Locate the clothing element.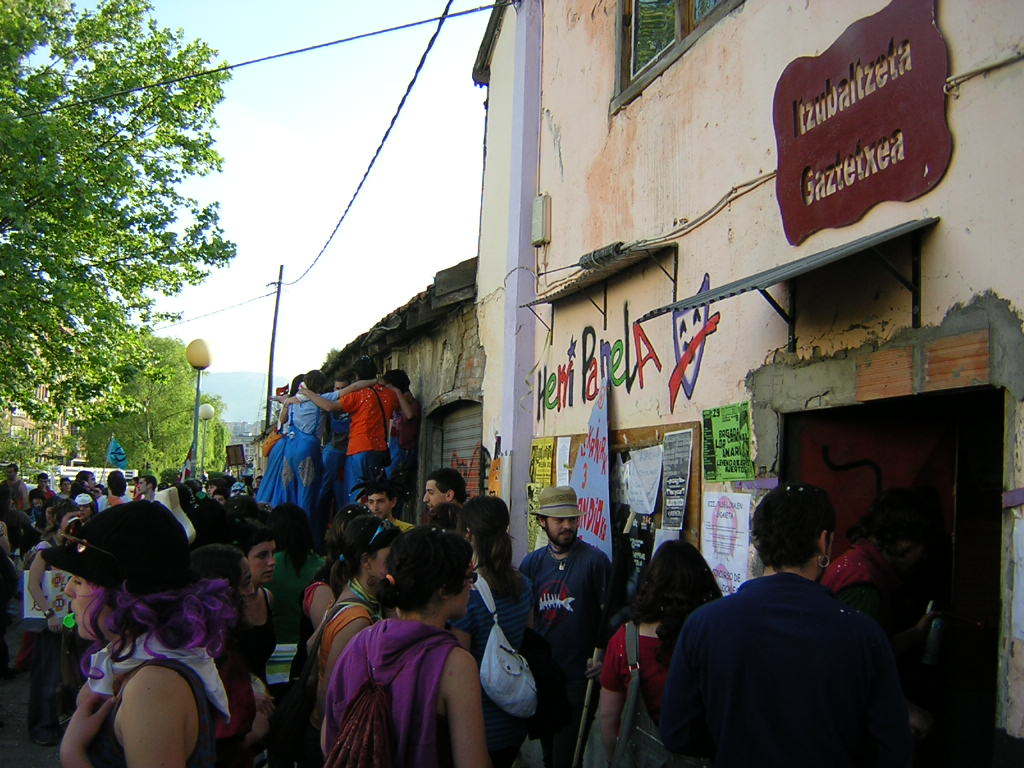
Element bbox: 528/540/615/767.
